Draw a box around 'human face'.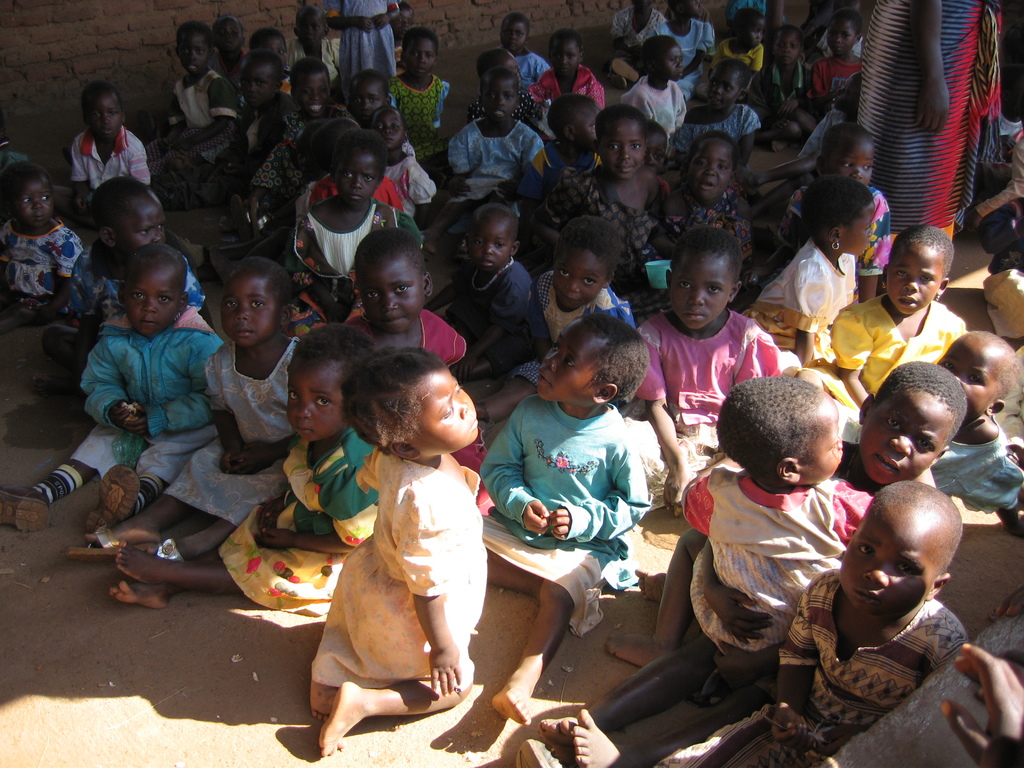
l=534, t=321, r=607, b=401.
